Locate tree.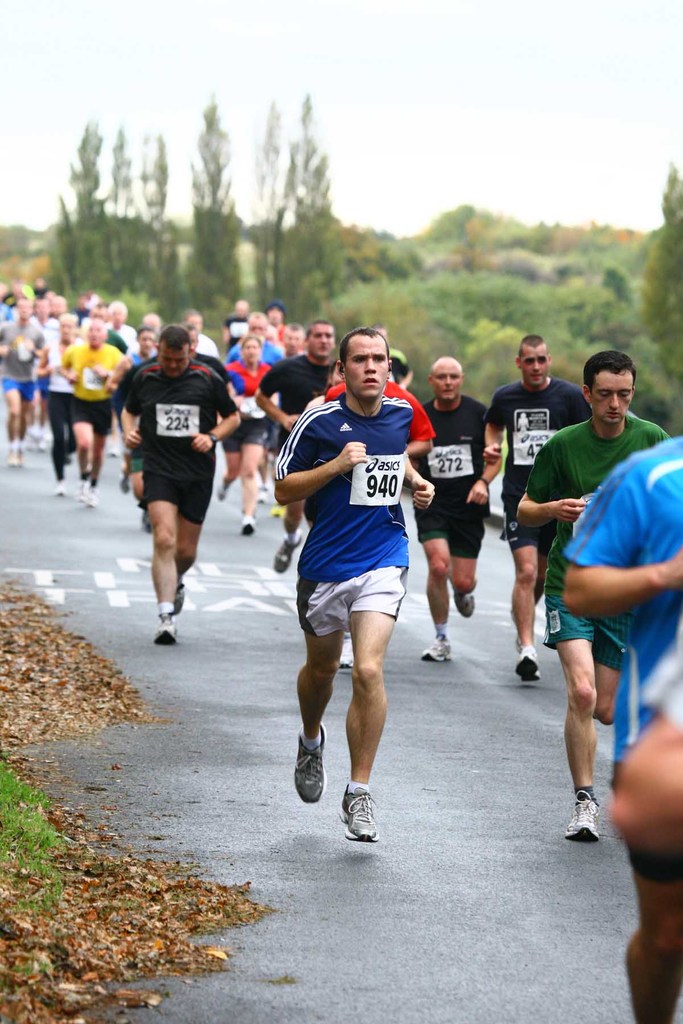
Bounding box: 199 106 264 301.
